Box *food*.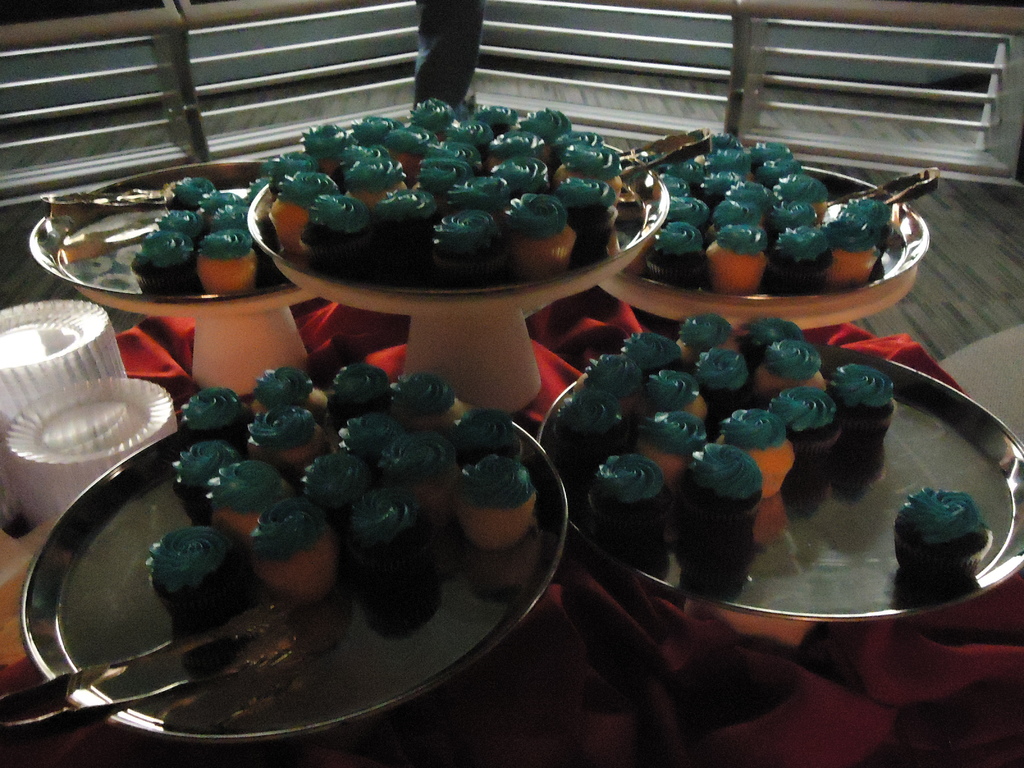
left=657, top=179, right=691, bottom=195.
